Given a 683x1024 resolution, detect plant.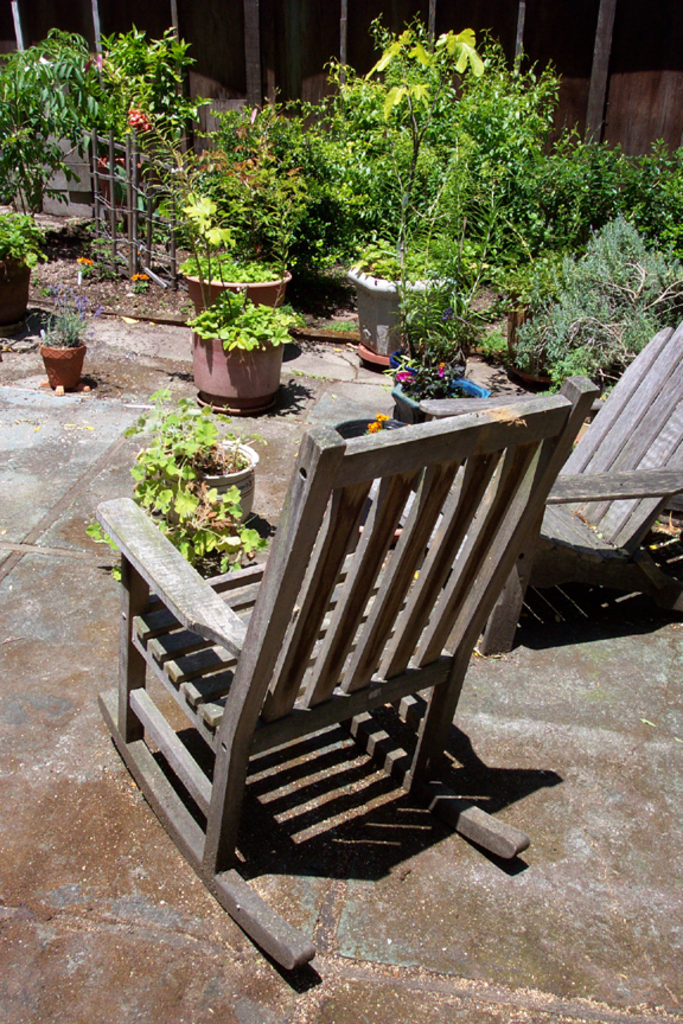
x1=187, y1=276, x2=296, y2=365.
